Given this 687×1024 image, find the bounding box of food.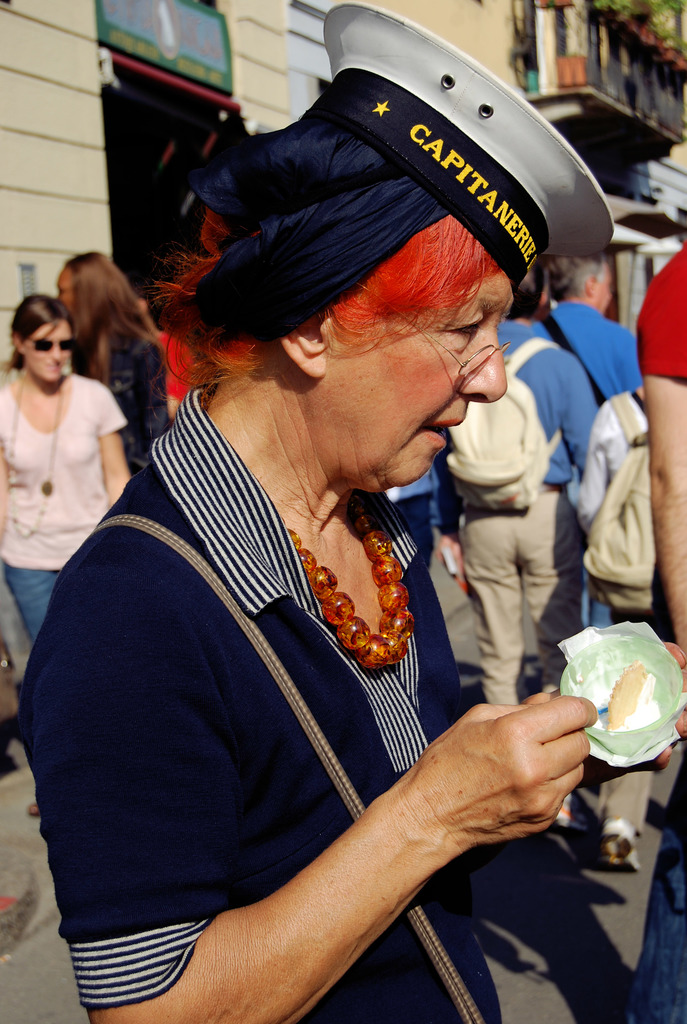
crop(597, 657, 663, 732).
